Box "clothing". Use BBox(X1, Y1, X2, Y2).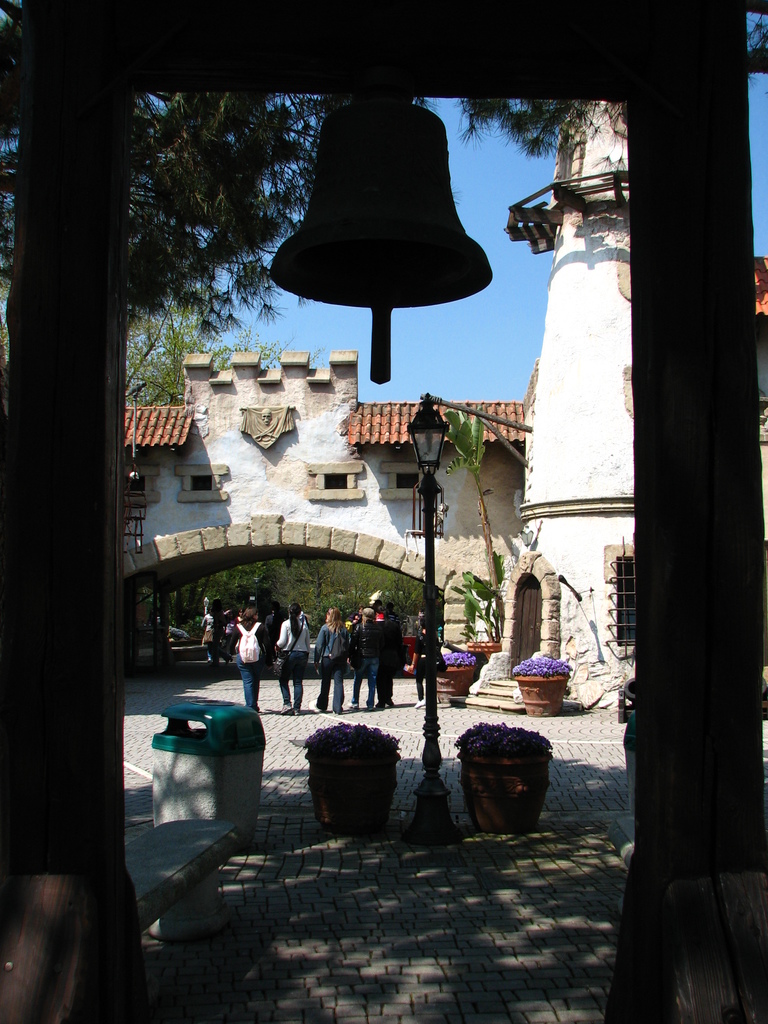
BBox(228, 613, 266, 709).
